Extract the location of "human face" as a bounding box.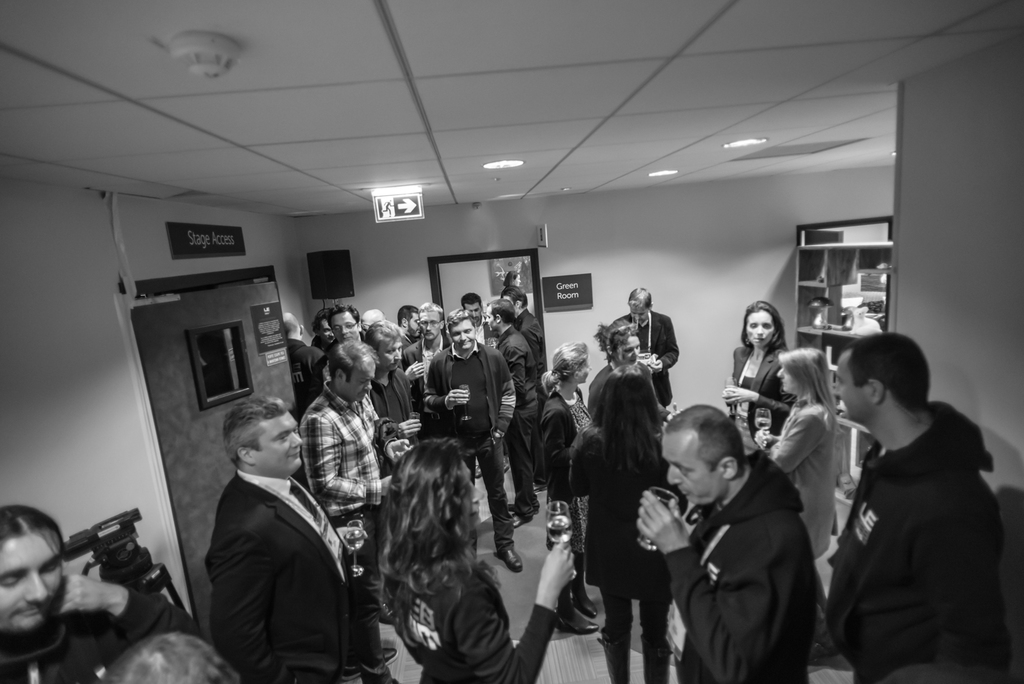
<bbox>0, 530, 61, 626</bbox>.
